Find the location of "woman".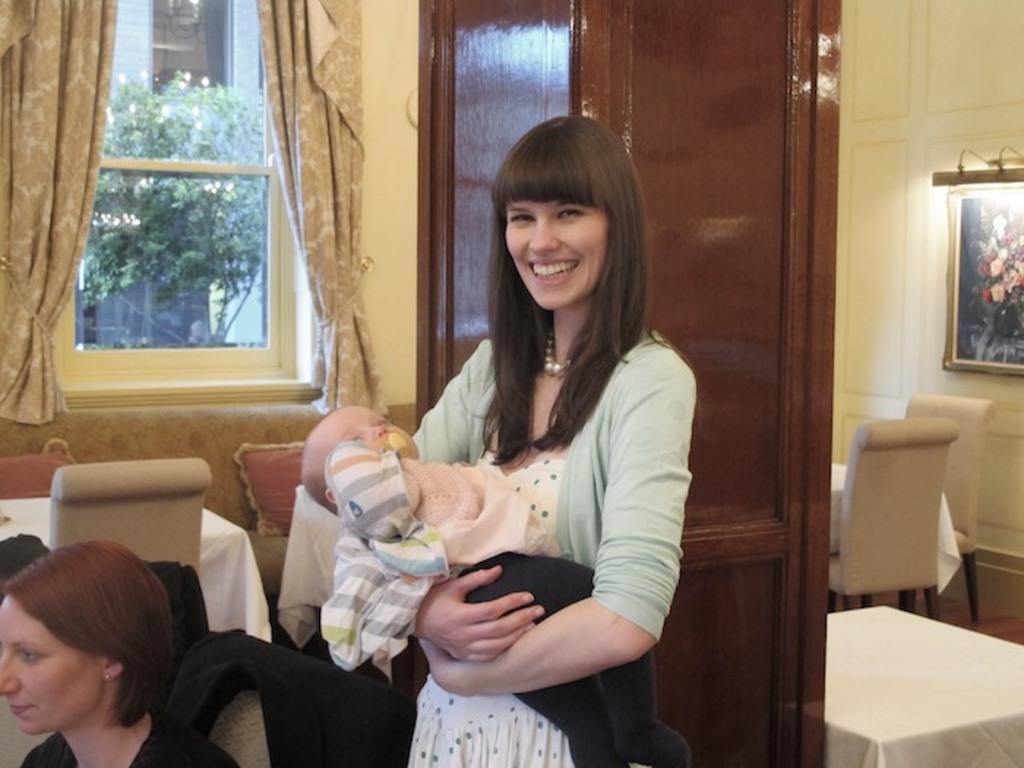
Location: <bbox>0, 525, 241, 767</bbox>.
